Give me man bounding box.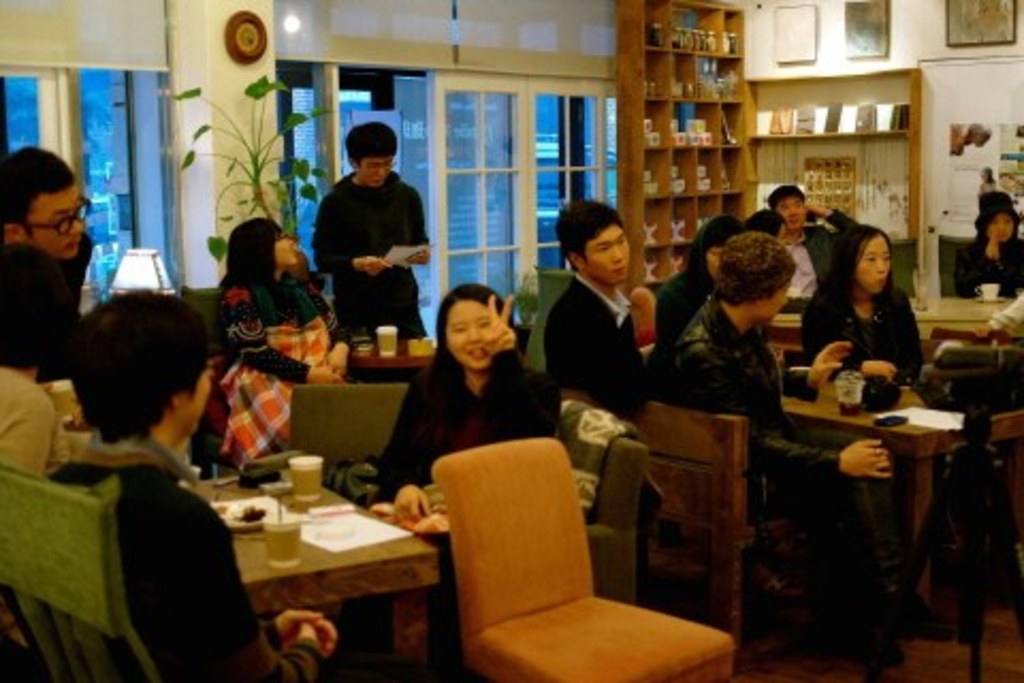
(0, 235, 77, 491).
